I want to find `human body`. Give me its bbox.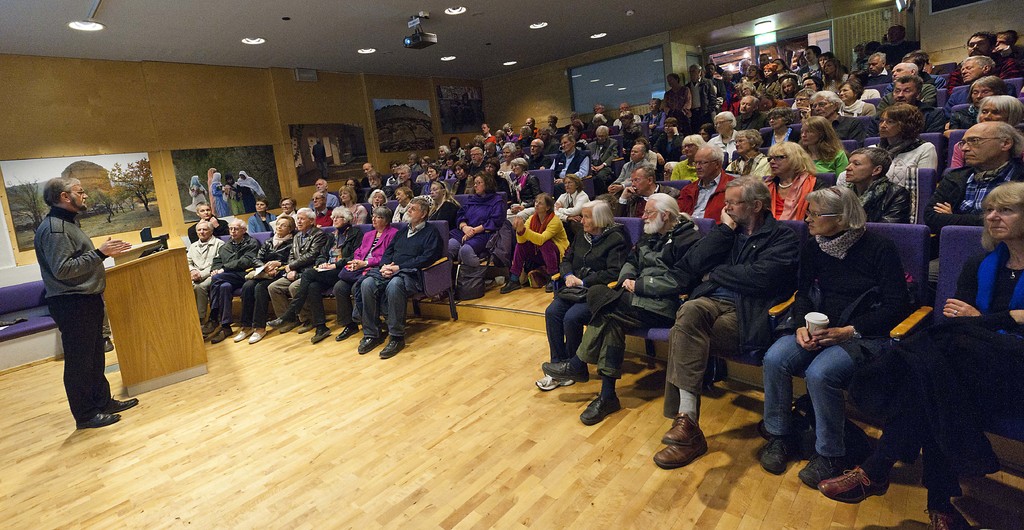
locate(543, 191, 692, 424).
